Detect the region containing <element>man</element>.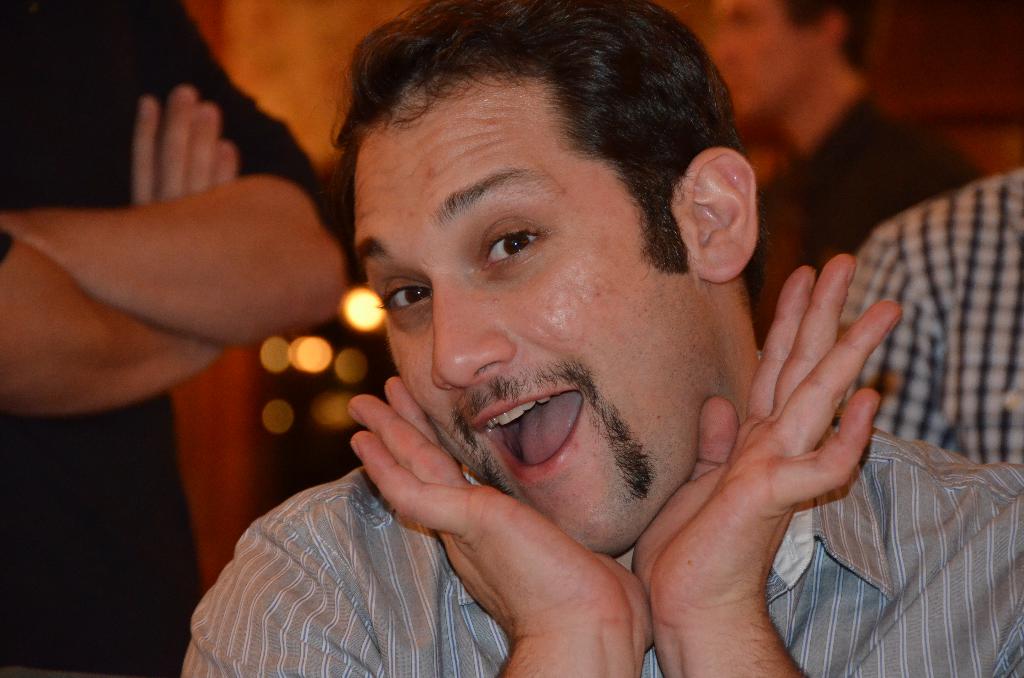
844 166 1023 461.
